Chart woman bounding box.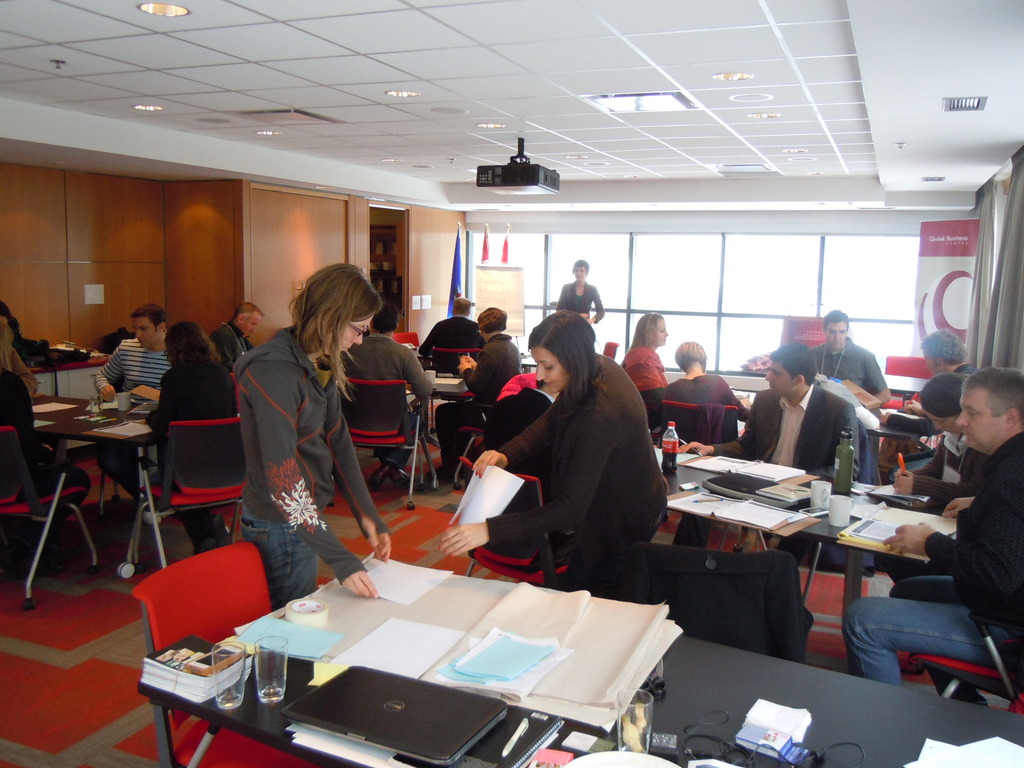
Charted: (left=236, top=255, right=390, bottom=636).
